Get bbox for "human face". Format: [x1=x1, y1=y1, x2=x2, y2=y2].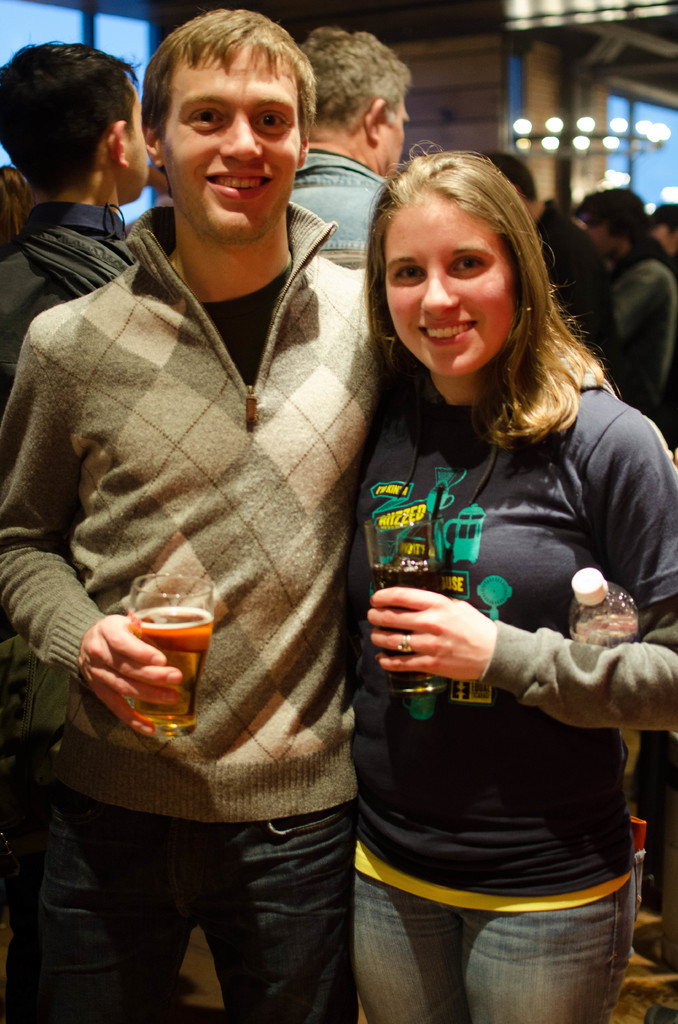
[x1=374, y1=89, x2=418, y2=176].
